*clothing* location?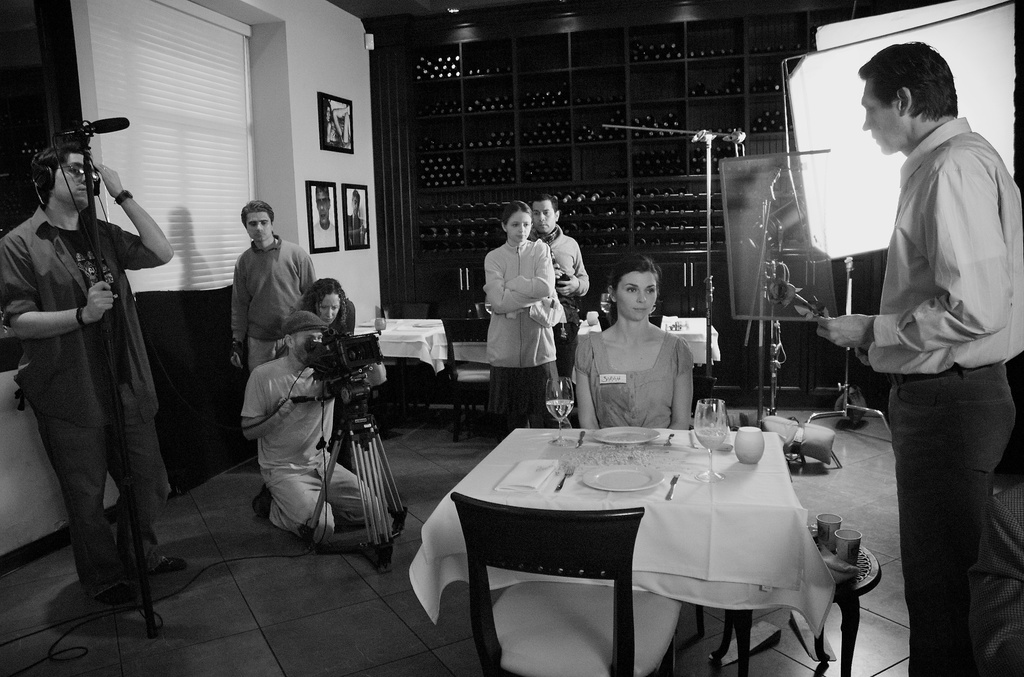
{"left": 20, "top": 110, "right": 185, "bottom": 643}
